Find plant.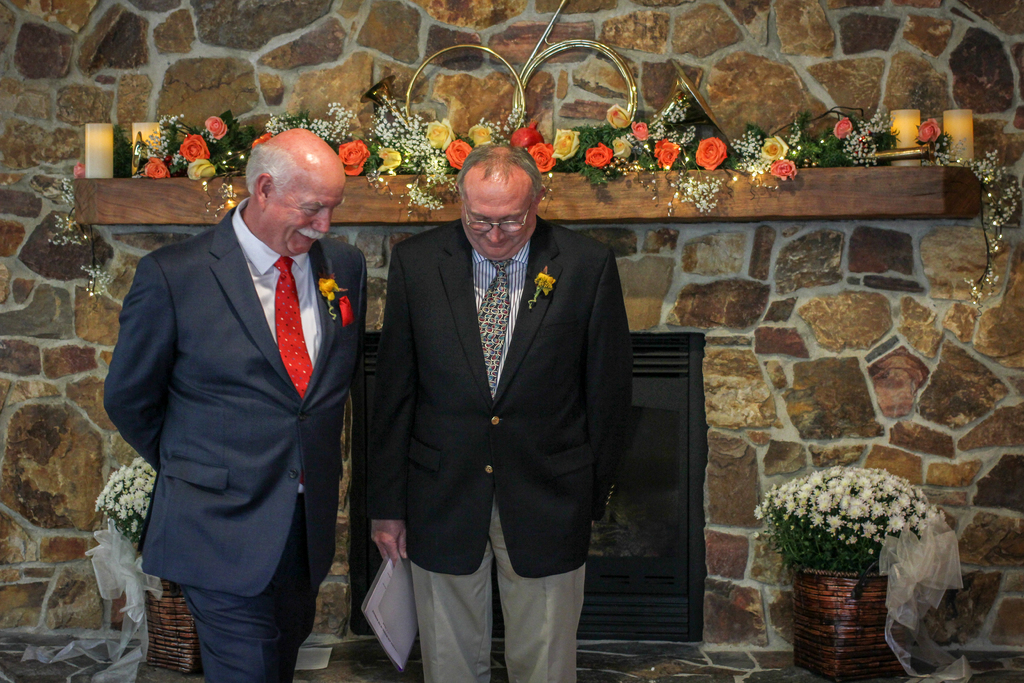
region(722, 117, 822, 210).
